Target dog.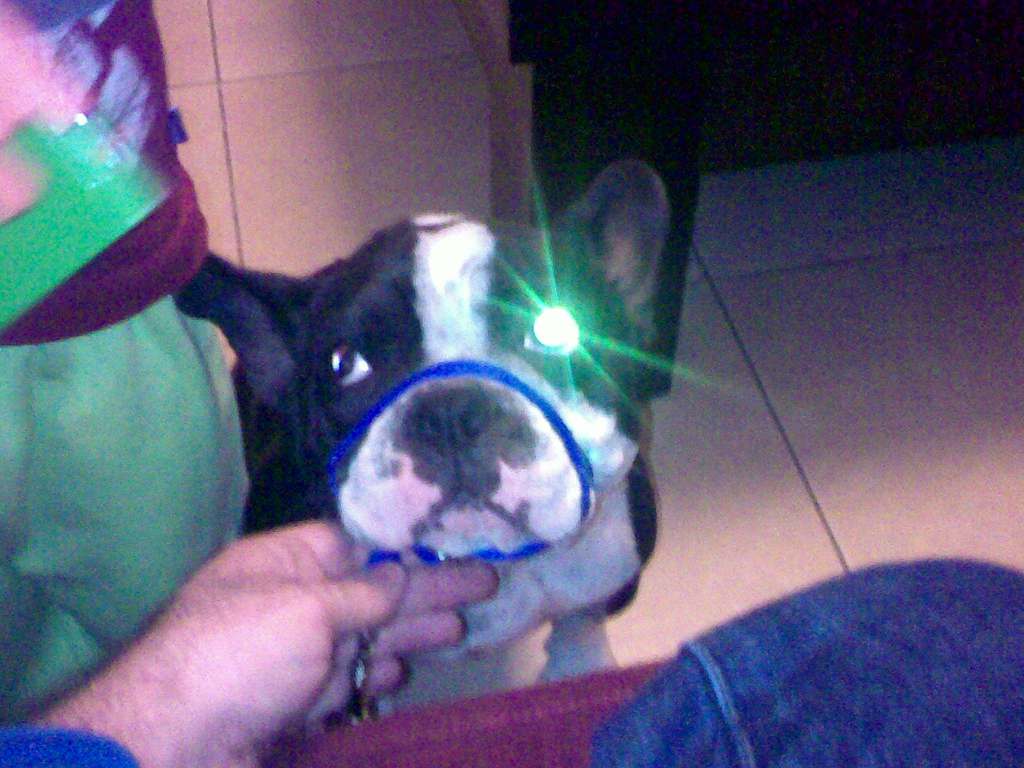
Target region: 168, 156, 675, 721.
